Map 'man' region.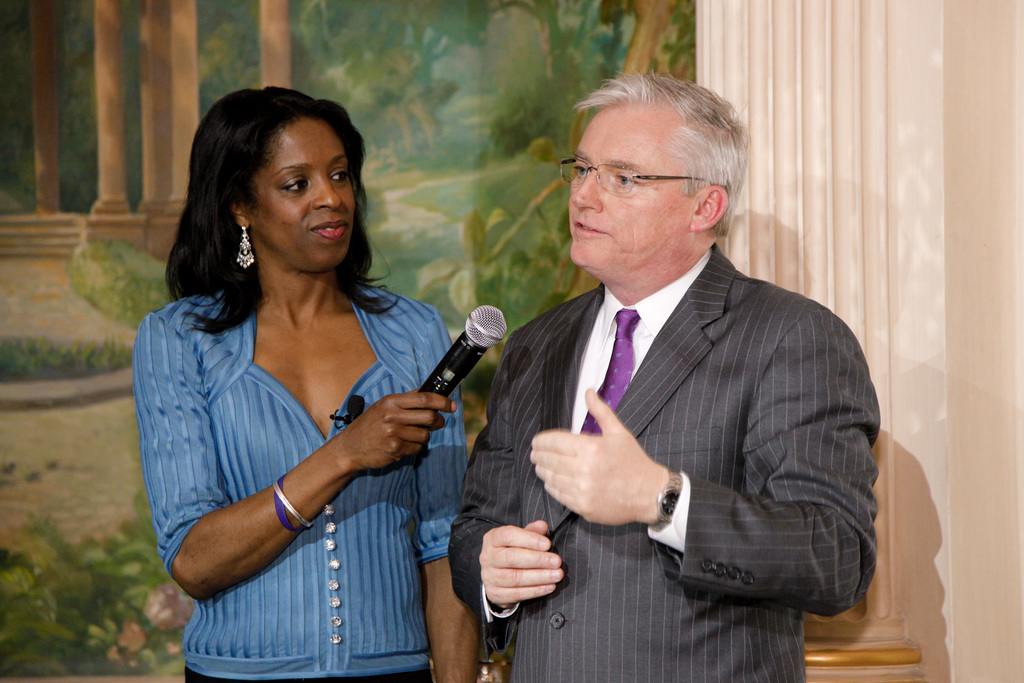
Mapped to (449,77,879,682).
